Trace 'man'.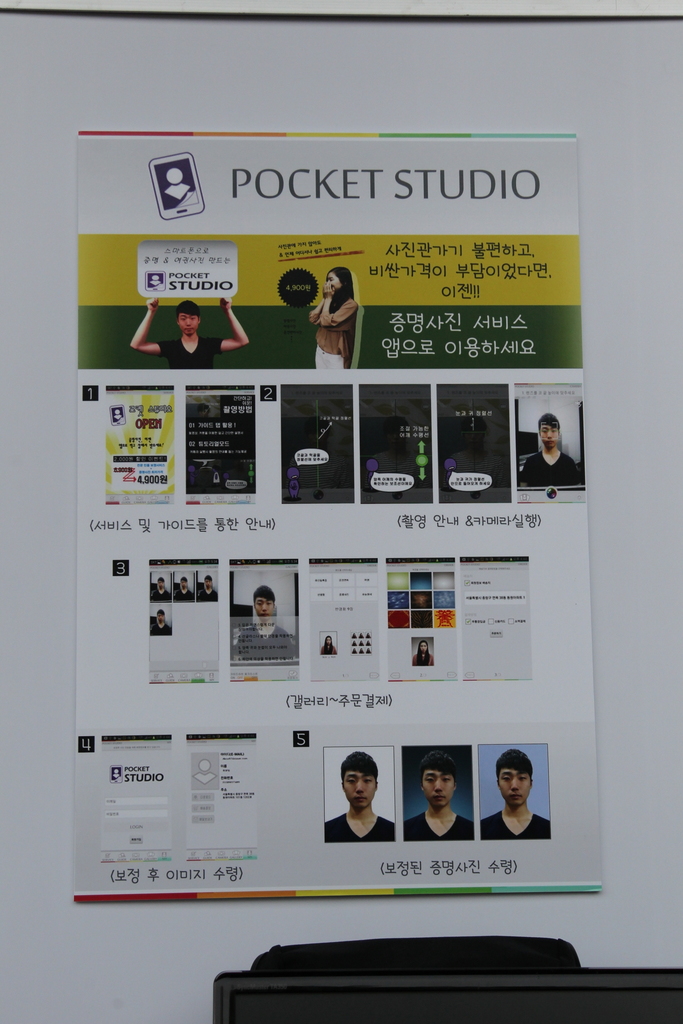
Traced to BBox(233, 593, 294, 659).
